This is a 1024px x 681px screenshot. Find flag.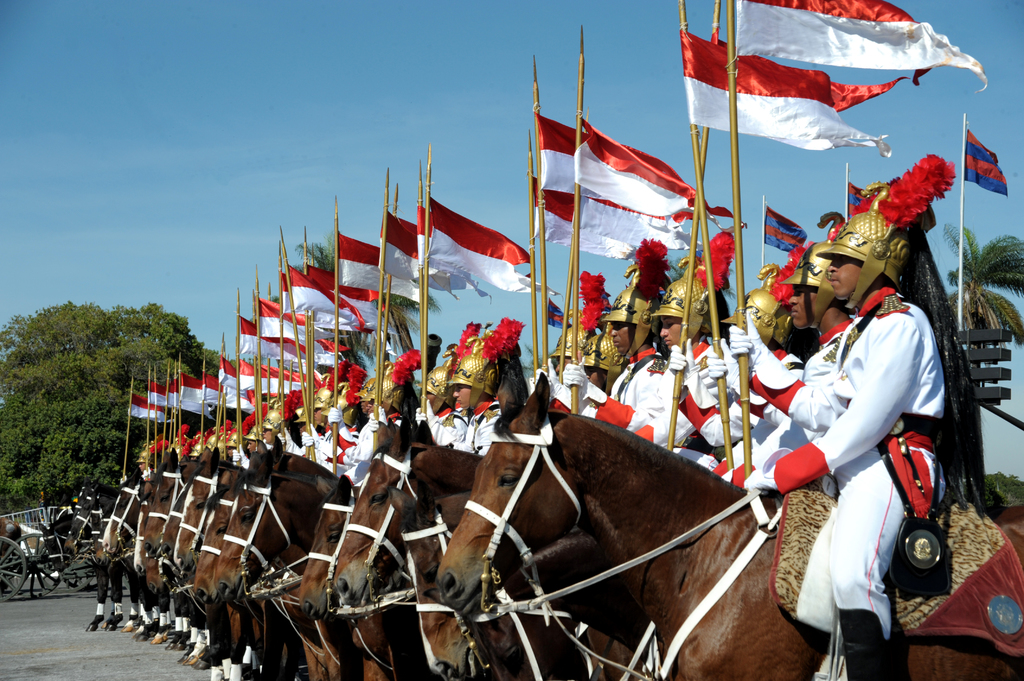
Bounding box: left=200, top=372, right=228, bottom=412.
